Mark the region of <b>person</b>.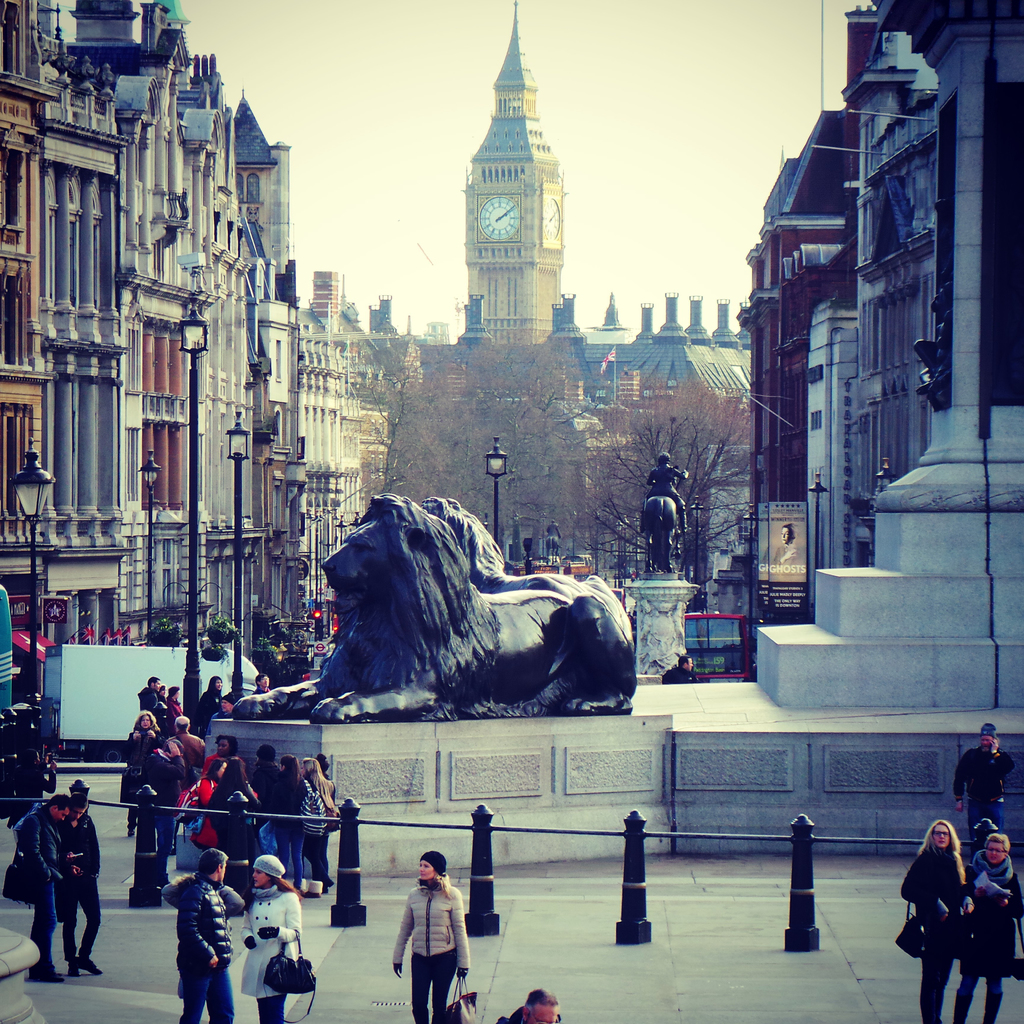
Region: Rect(125, 708, 168, 834).
